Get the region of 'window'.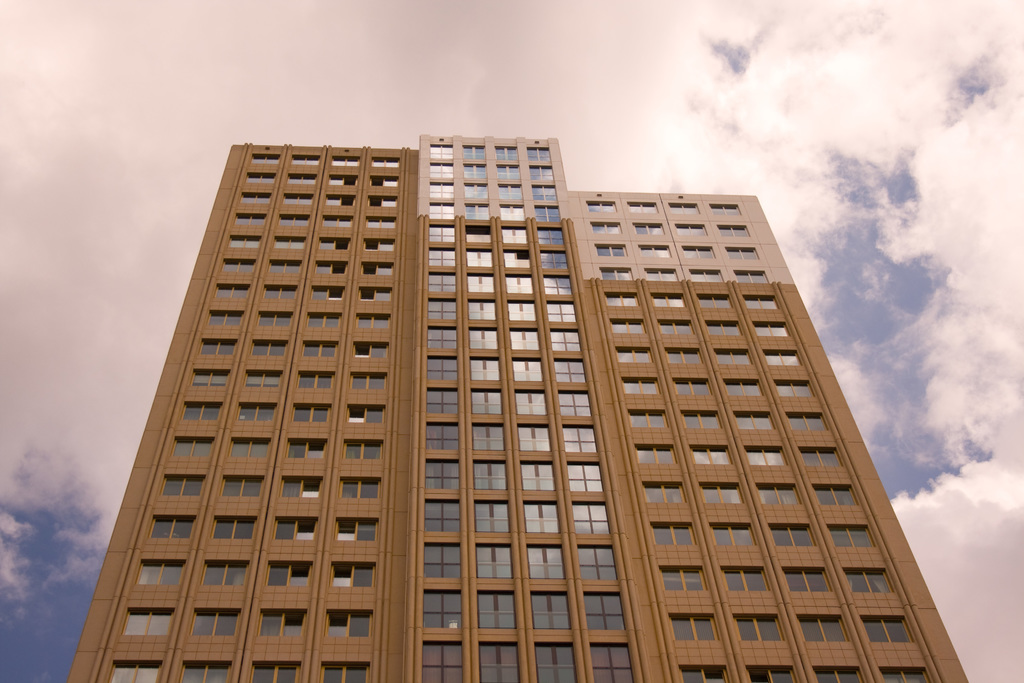
(199,562,252,588).
